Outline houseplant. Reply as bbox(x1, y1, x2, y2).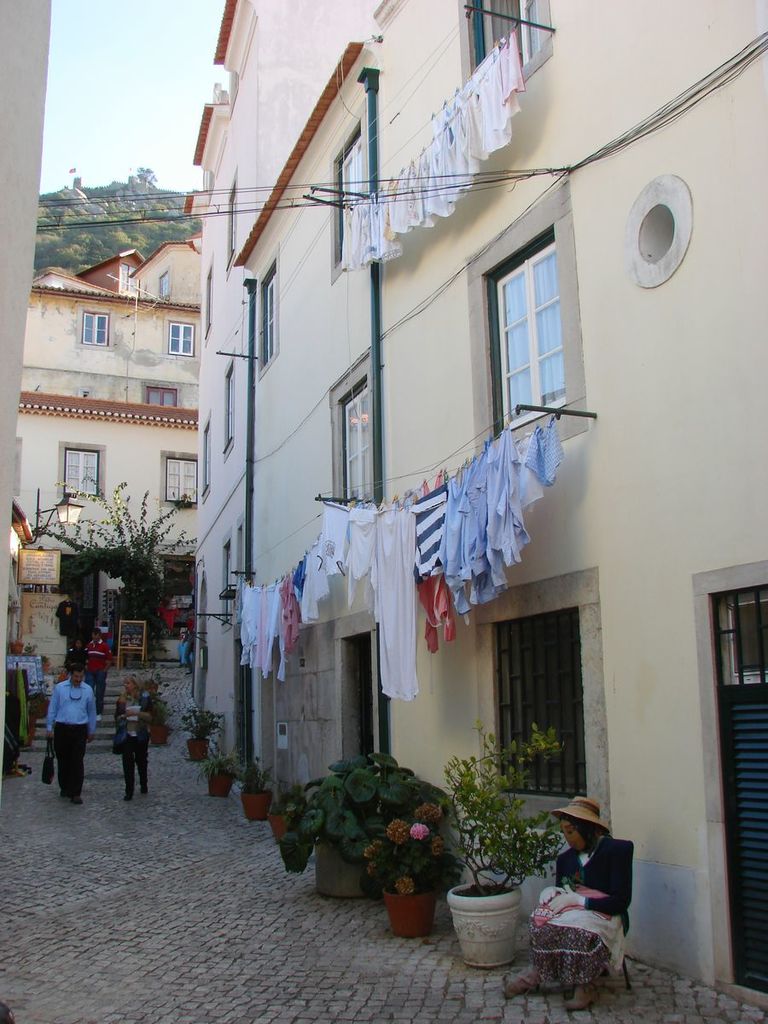
bbox(196, 749, 241, 795).
